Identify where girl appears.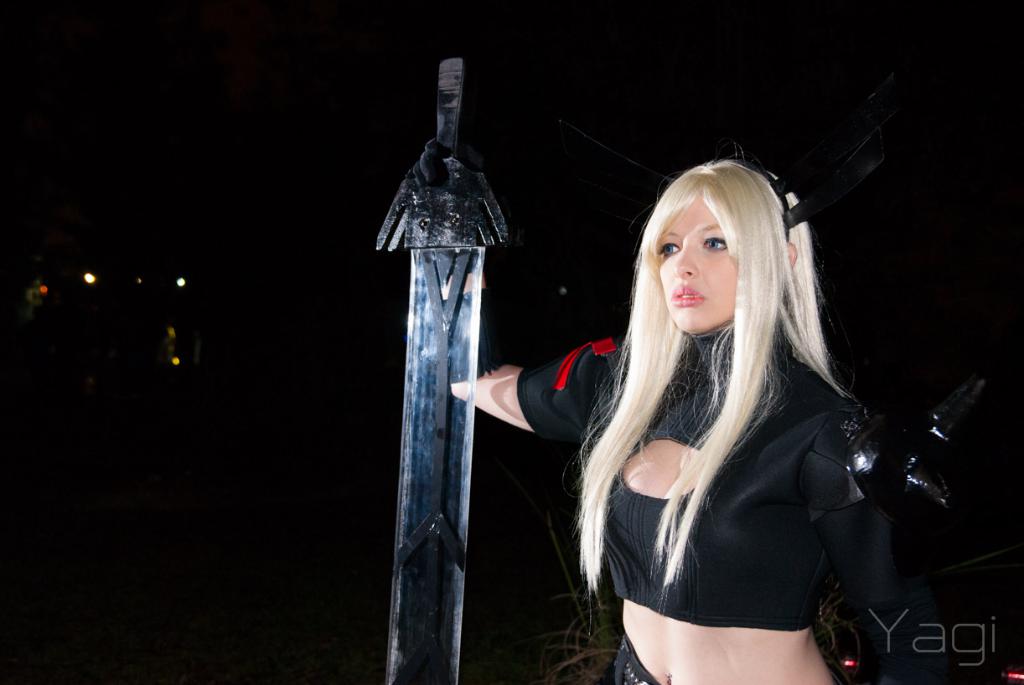
Appears at [x1=445, y1=147, x2=1023, y2=684].
